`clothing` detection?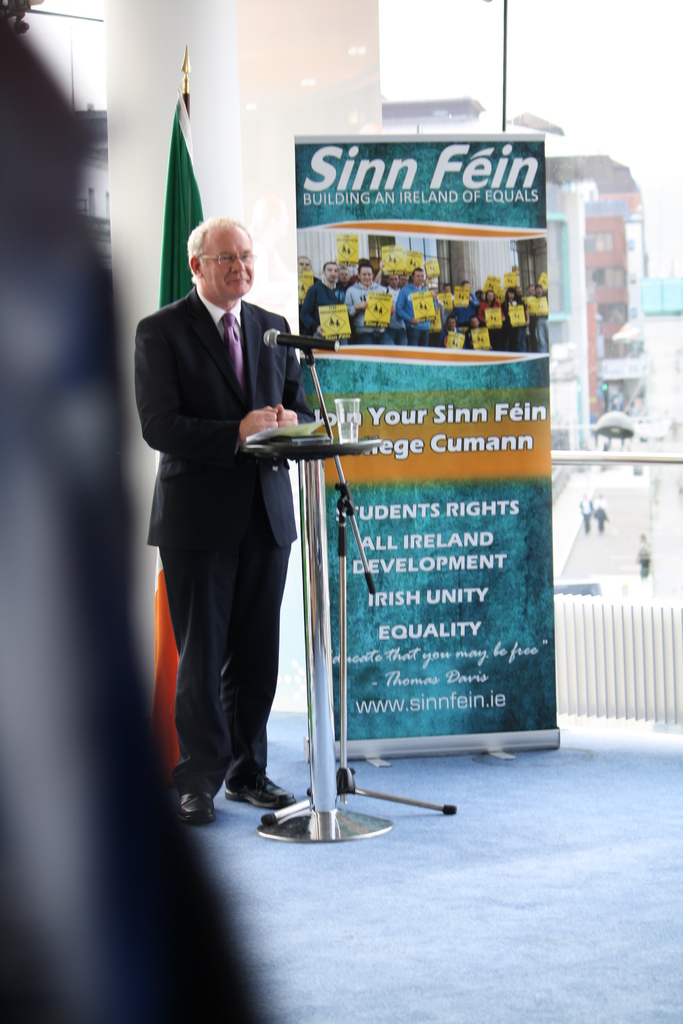
box(299, 278, 347, 347)
